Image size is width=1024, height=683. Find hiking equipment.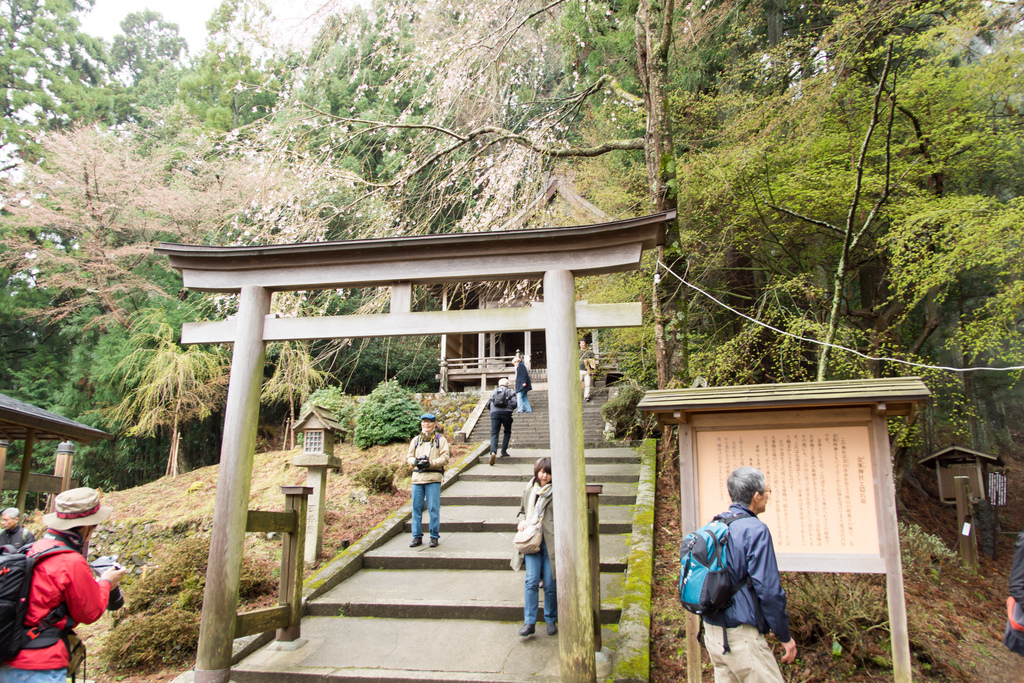
{"left": 491, "top": 384, "right": 512, "bottom": 406}.
